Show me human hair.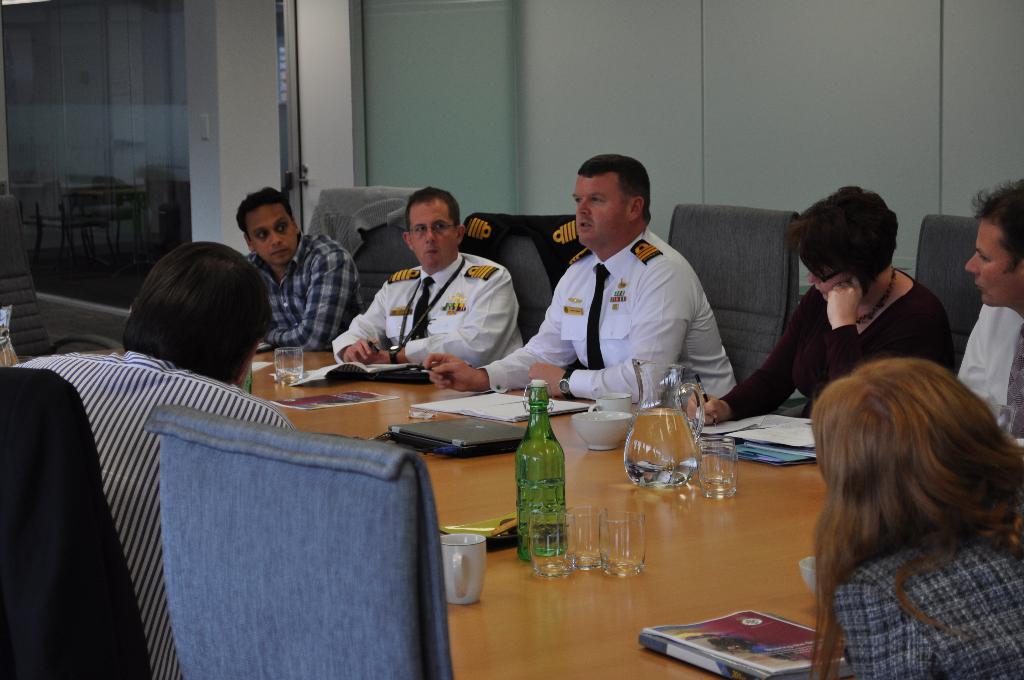
human hair is here: <region>780, 182, 900, 291</region>.
